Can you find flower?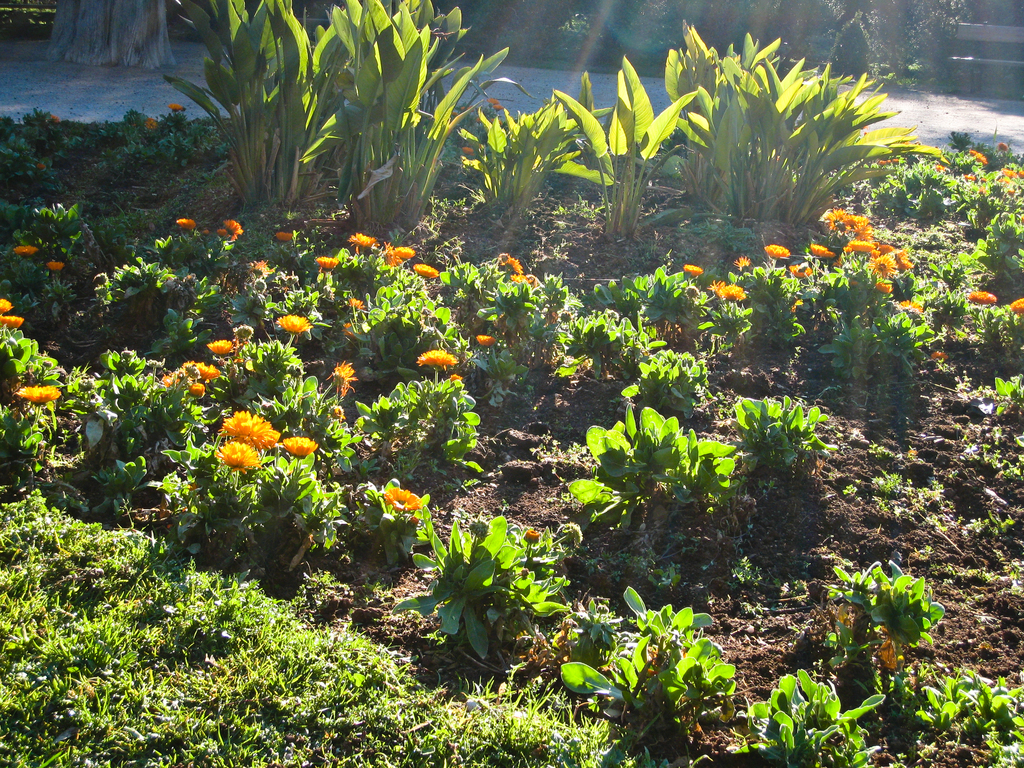
Yes, bounding box: bbox(165, 361, 222, 397).
